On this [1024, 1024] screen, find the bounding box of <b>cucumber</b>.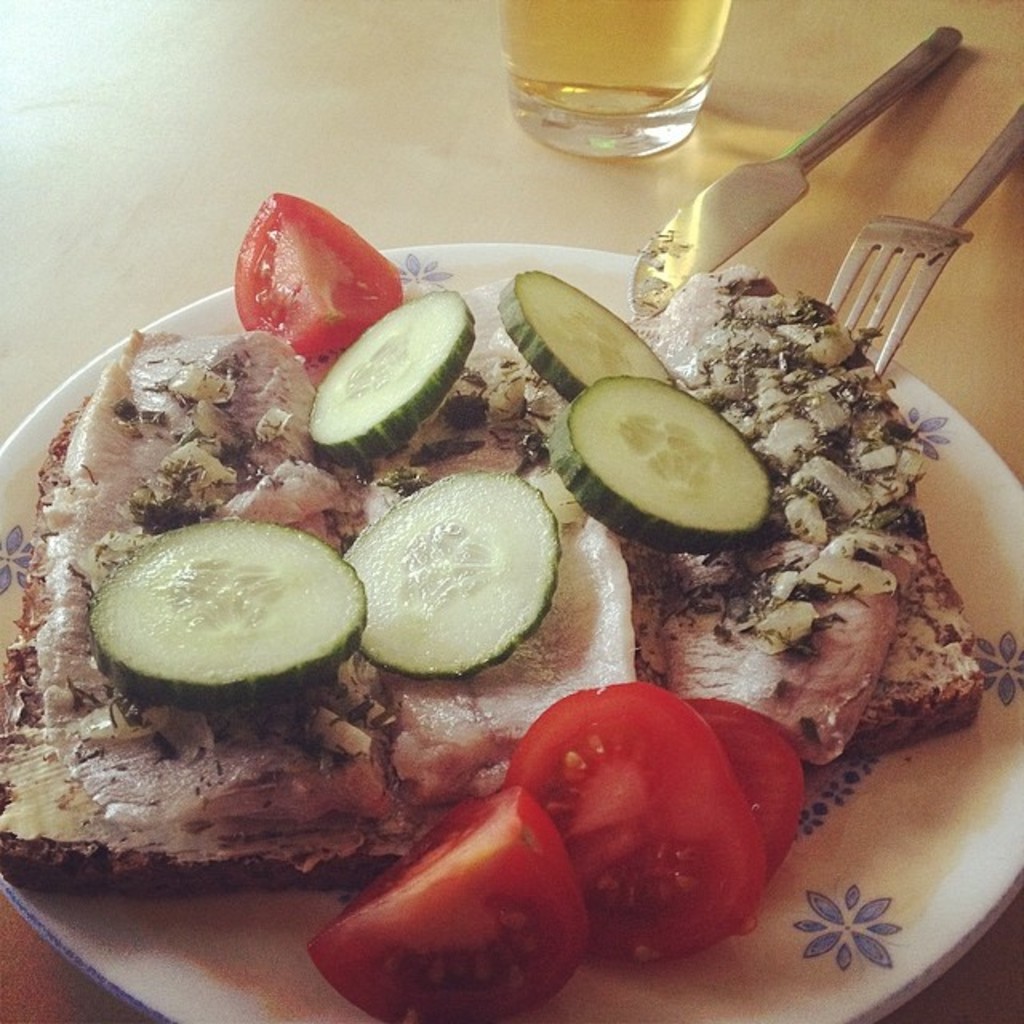
Bounding box: detection(554, 371, 774, 550).
